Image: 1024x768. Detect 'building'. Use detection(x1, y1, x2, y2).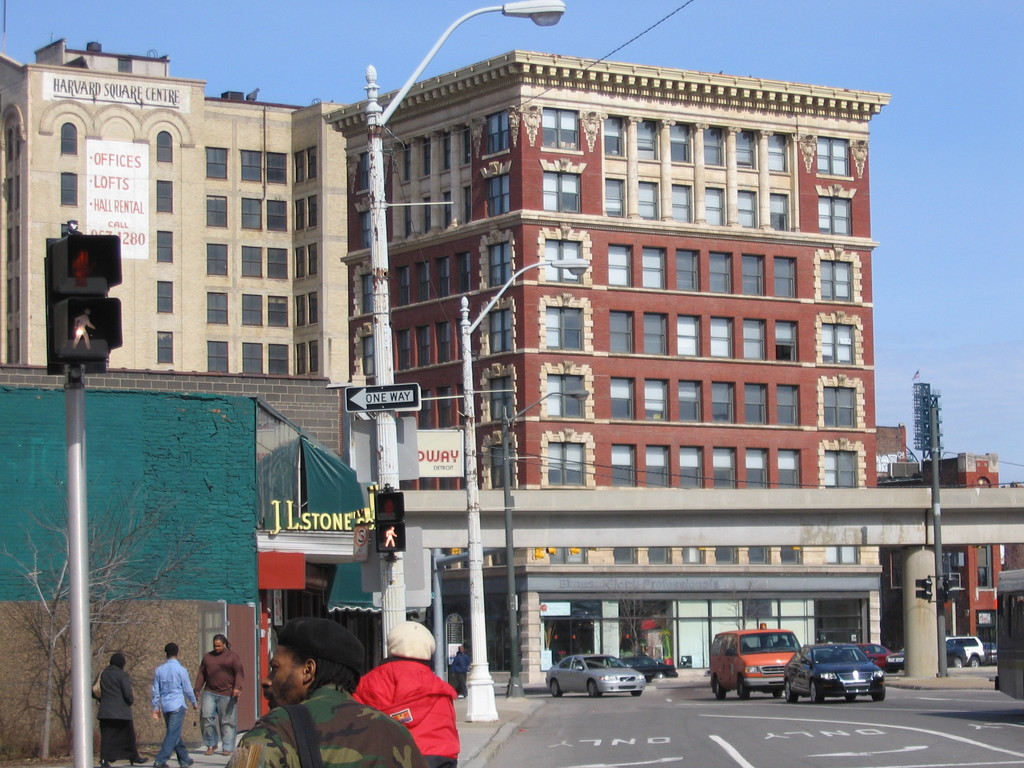
detection(332, 45, 904, 678).
